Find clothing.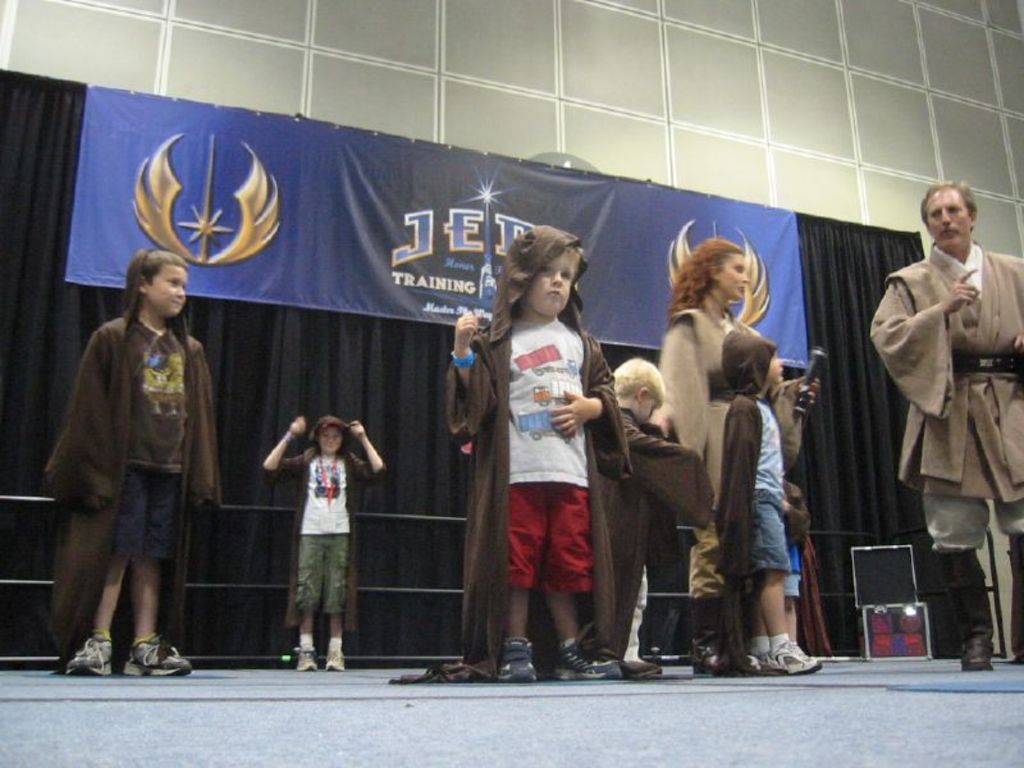
(787,530,832,652).
